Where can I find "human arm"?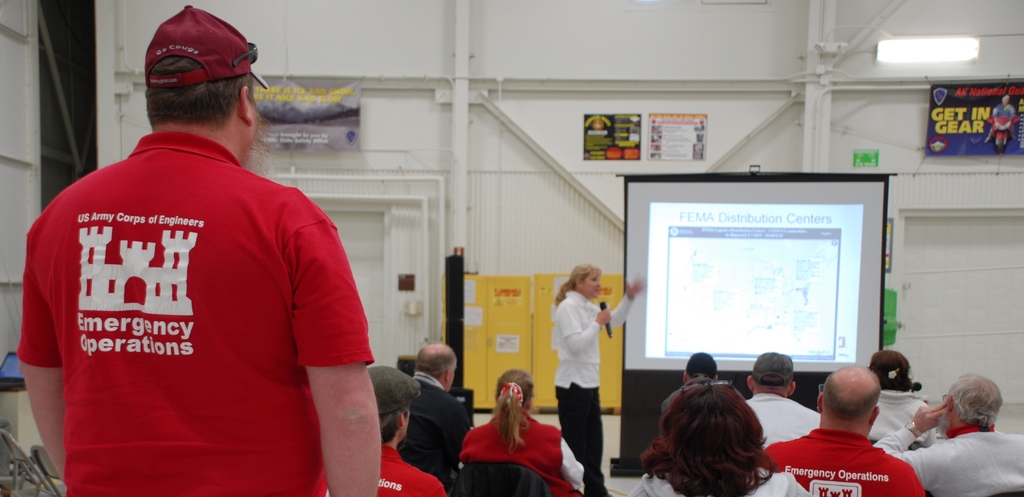
You can find it at rect(18, 247, 62, 478).
